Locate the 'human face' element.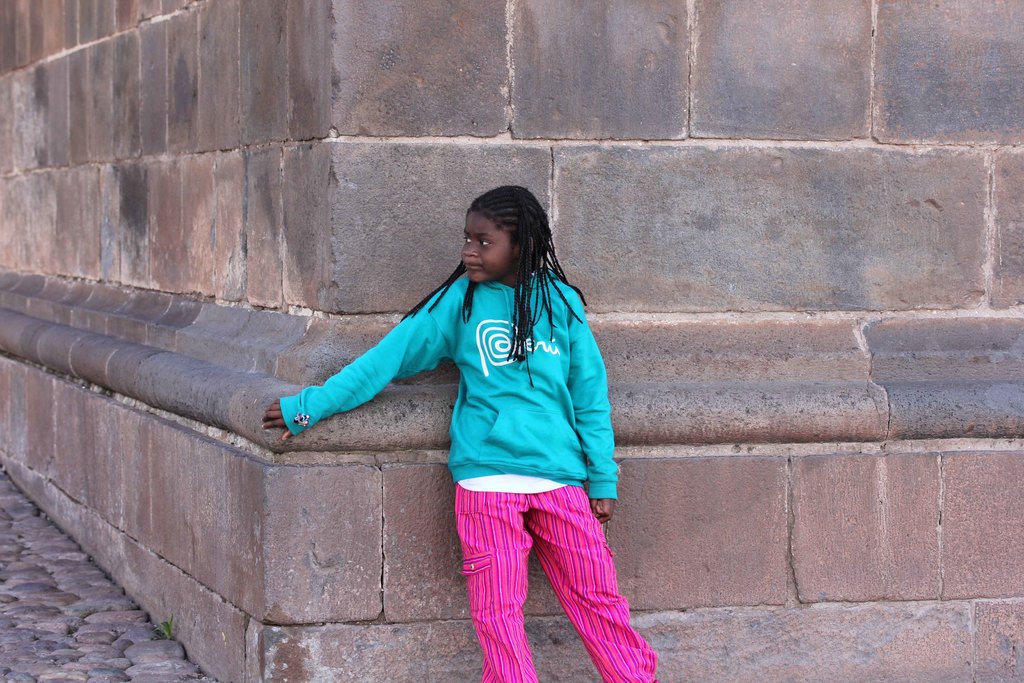
Element bbox: 463:217:513:278.
